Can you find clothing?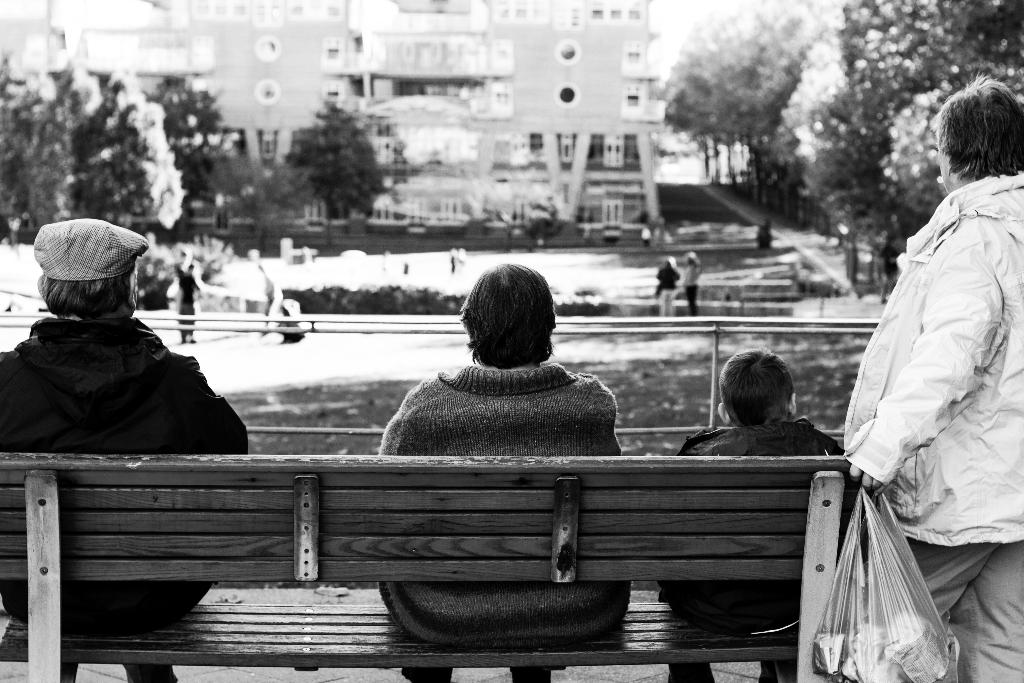
Yes, bounding box: pyautogui.locateOnScreen(0, 315, 250, 636).
